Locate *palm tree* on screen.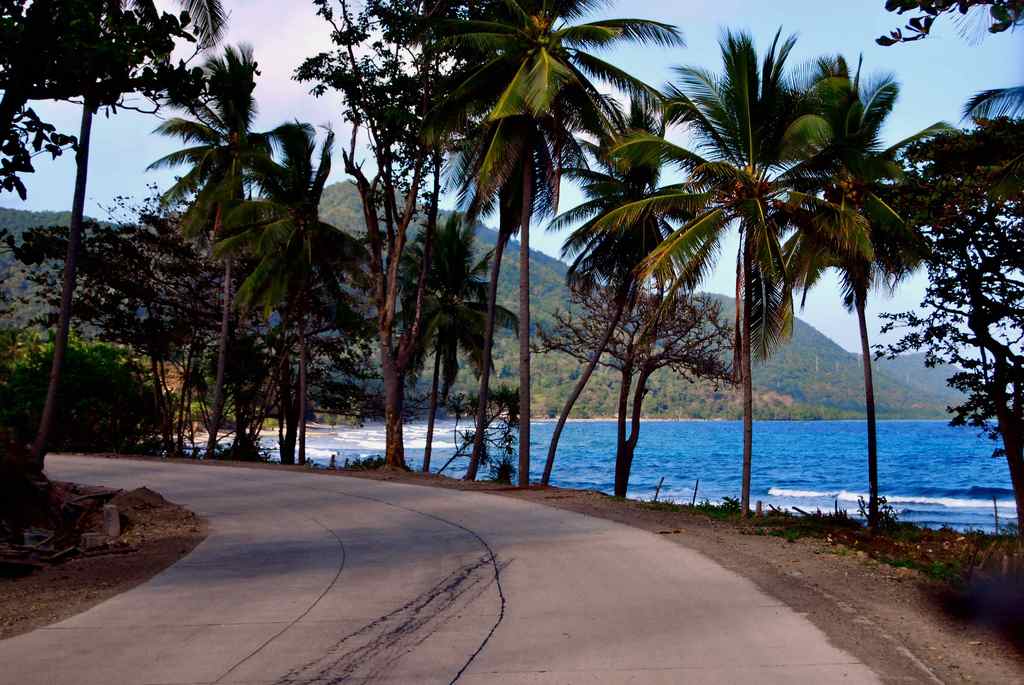
On screen at Rect(587, 120, 729, 483).
